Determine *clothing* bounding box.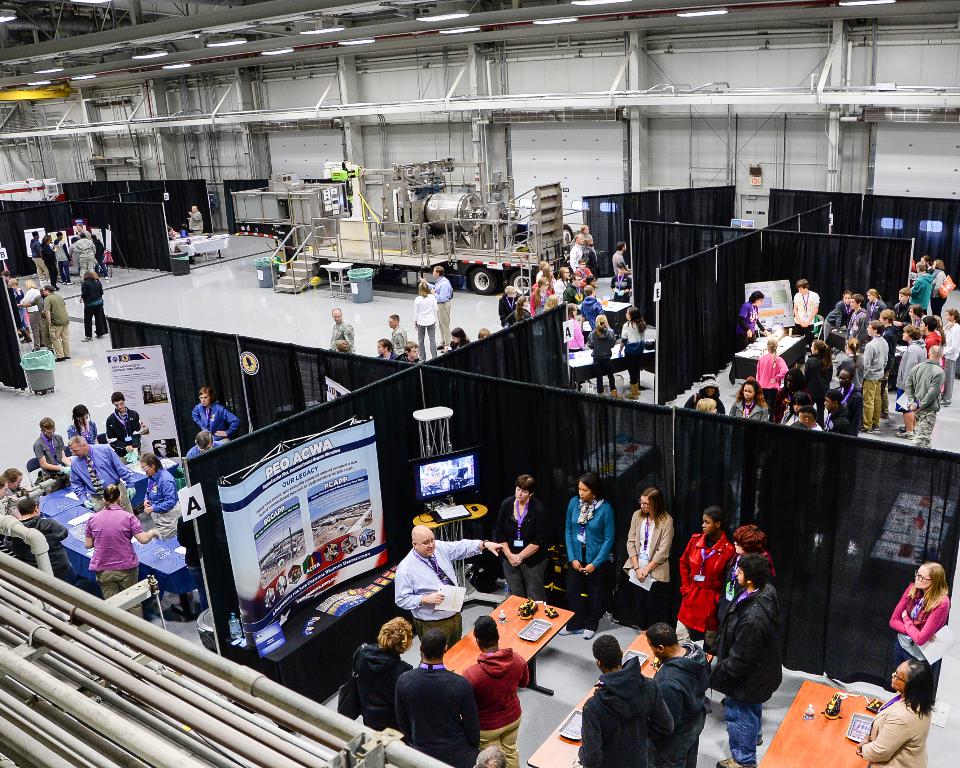
Determined: box=[187, 205, 209, 238].
